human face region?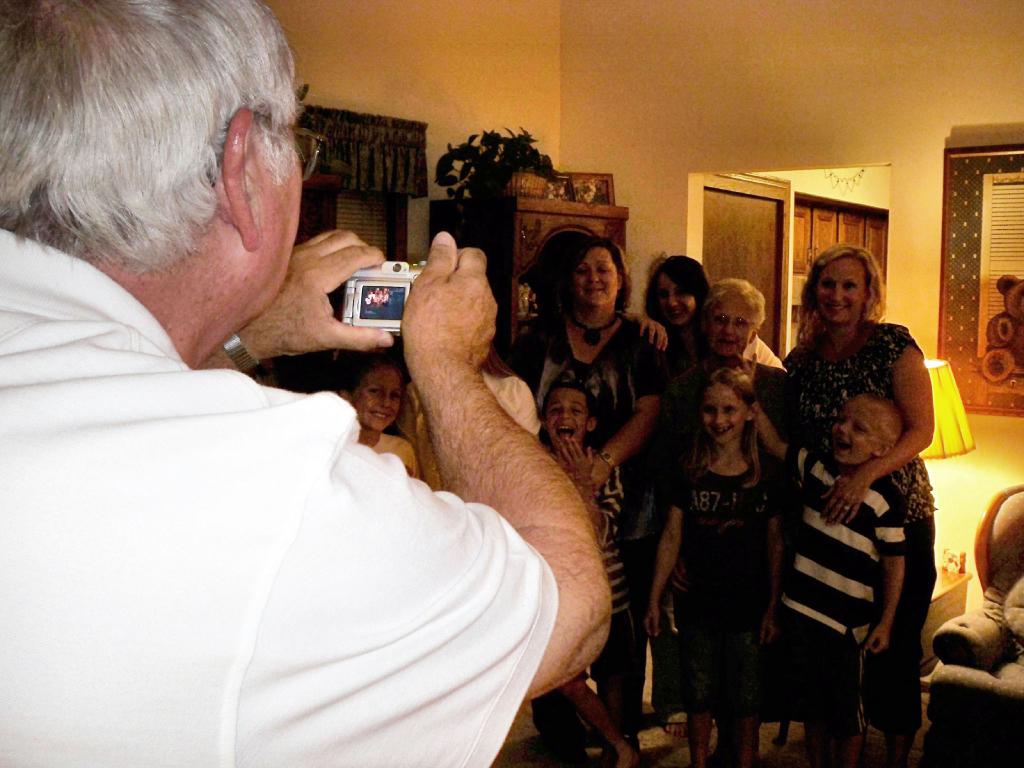
region(703, 385, 745, 443)
